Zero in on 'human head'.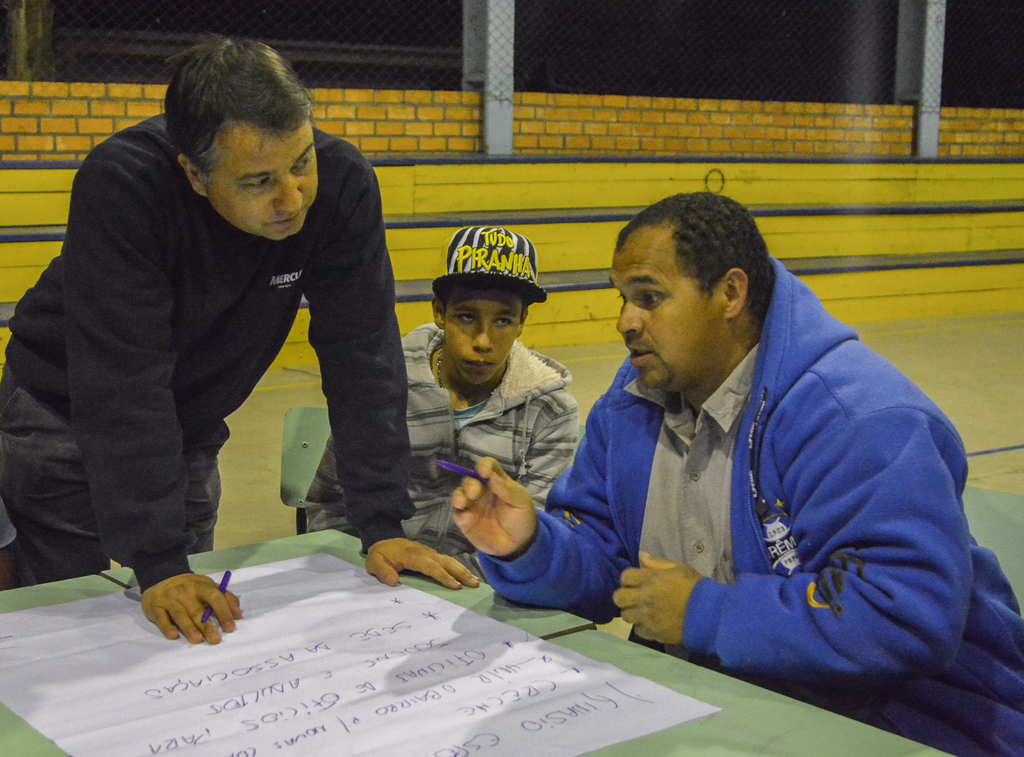
Zeroed in: x1=430 y1=231 x2=545 y2=378.
